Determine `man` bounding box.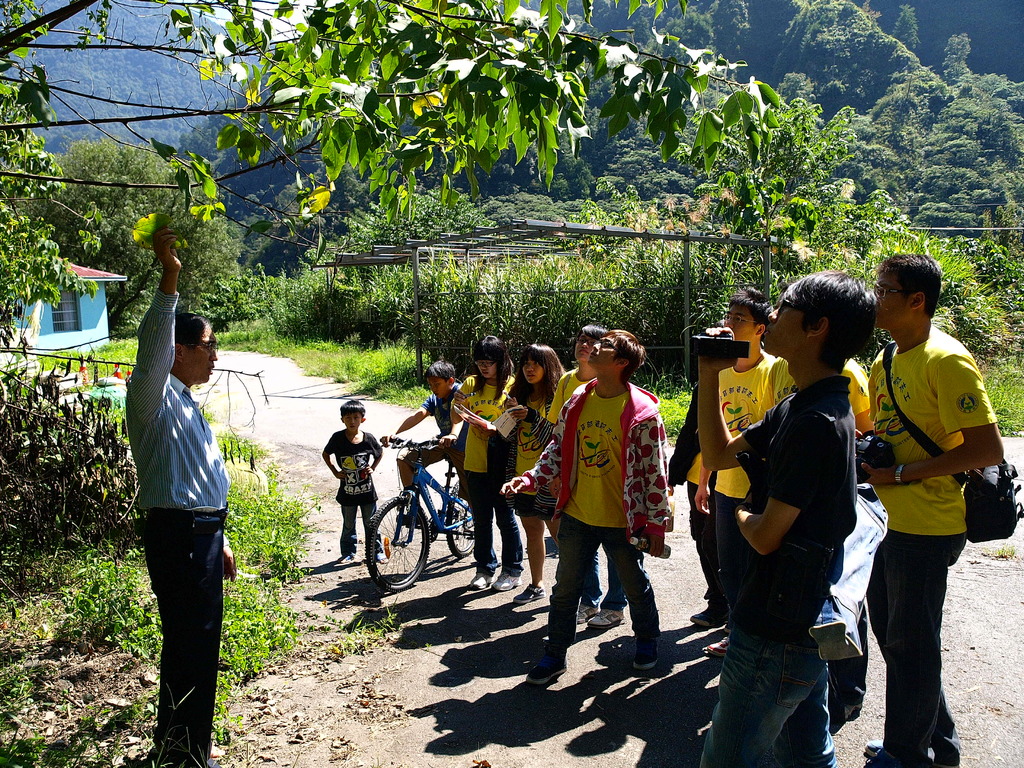
Determined: l=687, t=307, r=776, b=646.
